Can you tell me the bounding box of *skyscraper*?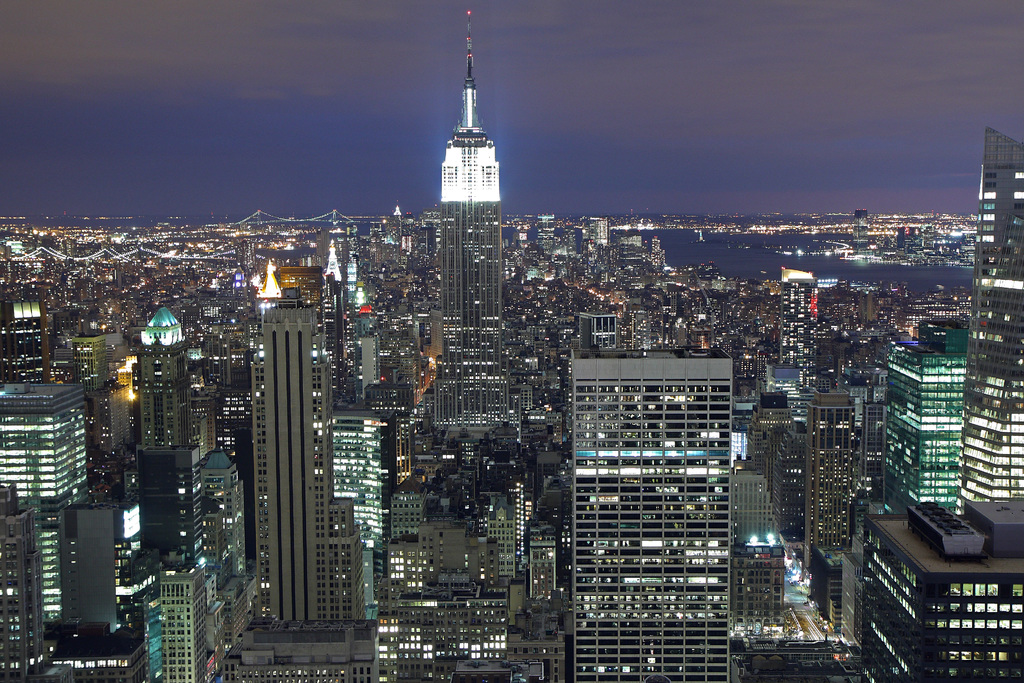
(x1=570, y1=347, x2=738, y2=680).
